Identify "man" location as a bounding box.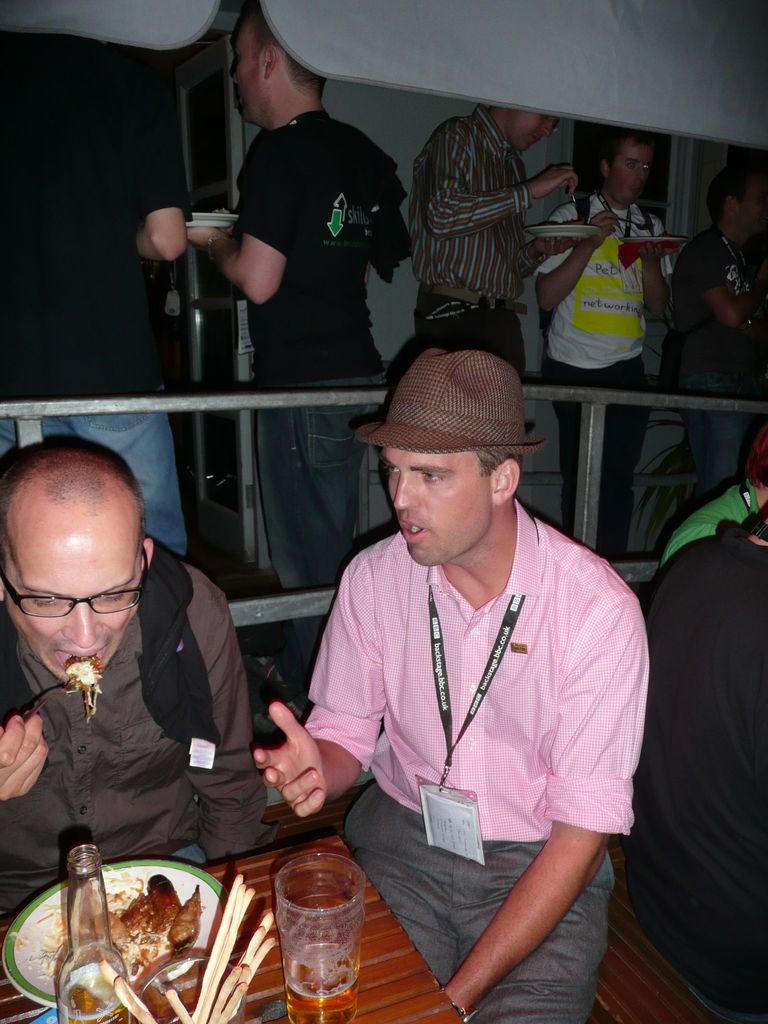
{"x1": 250, "y1": 346, "x2": 652, "y2": 1023}.
